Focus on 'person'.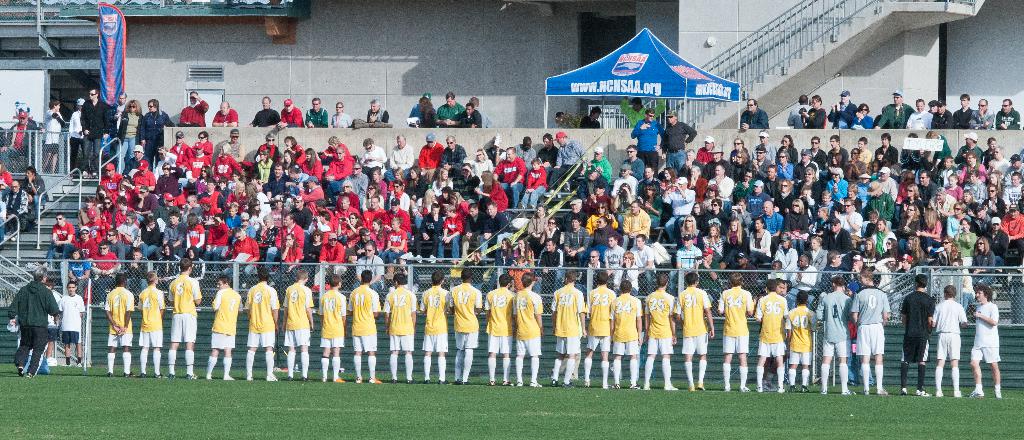
Focused at 936:246:952:270.
